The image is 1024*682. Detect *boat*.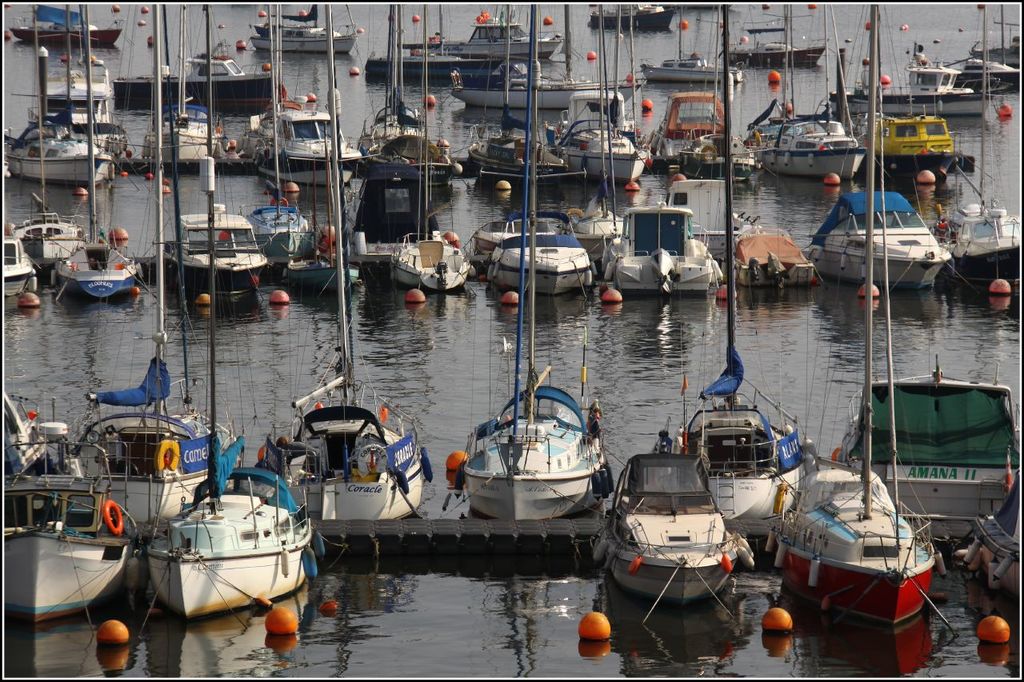
Detection: x1=489 y1=201 x2=602 y2=298.
